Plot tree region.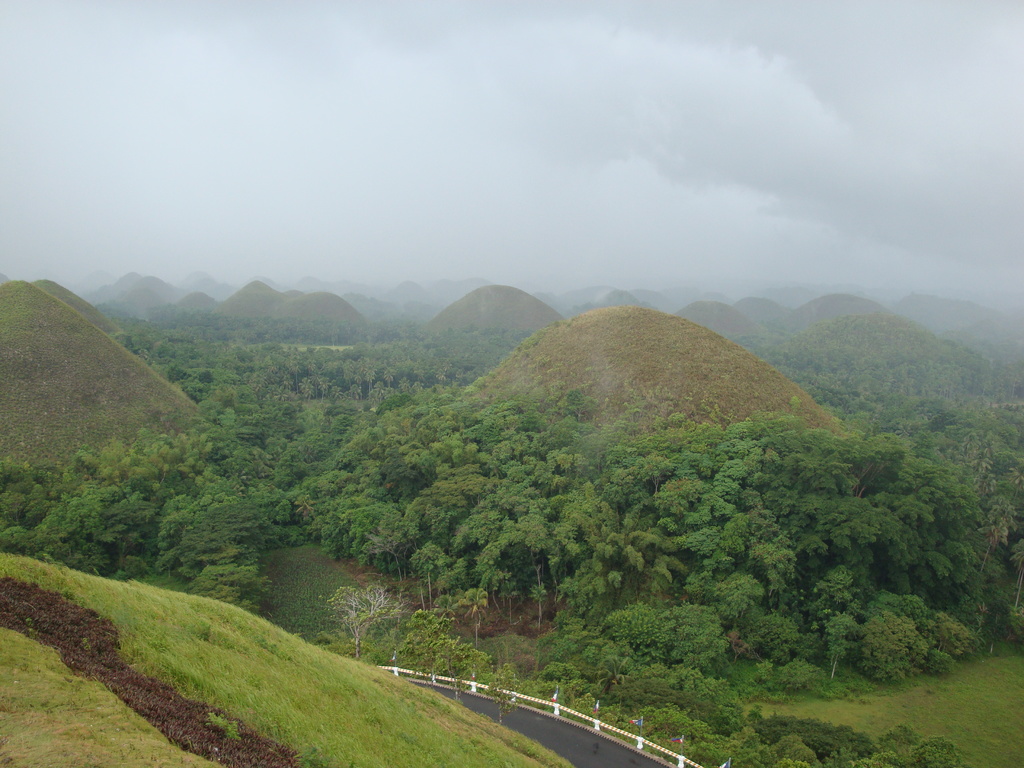
Plotted at 732, 742, 767, 767.
